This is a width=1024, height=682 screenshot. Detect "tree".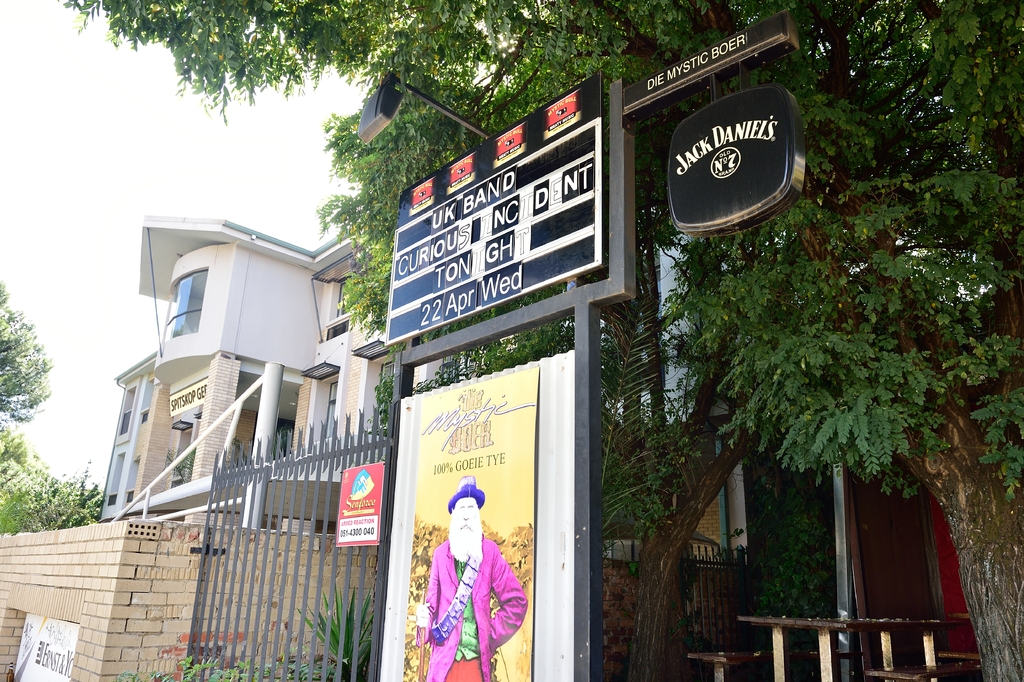
pyautogui.locateOnScreen(0, 281, 51, 420).
